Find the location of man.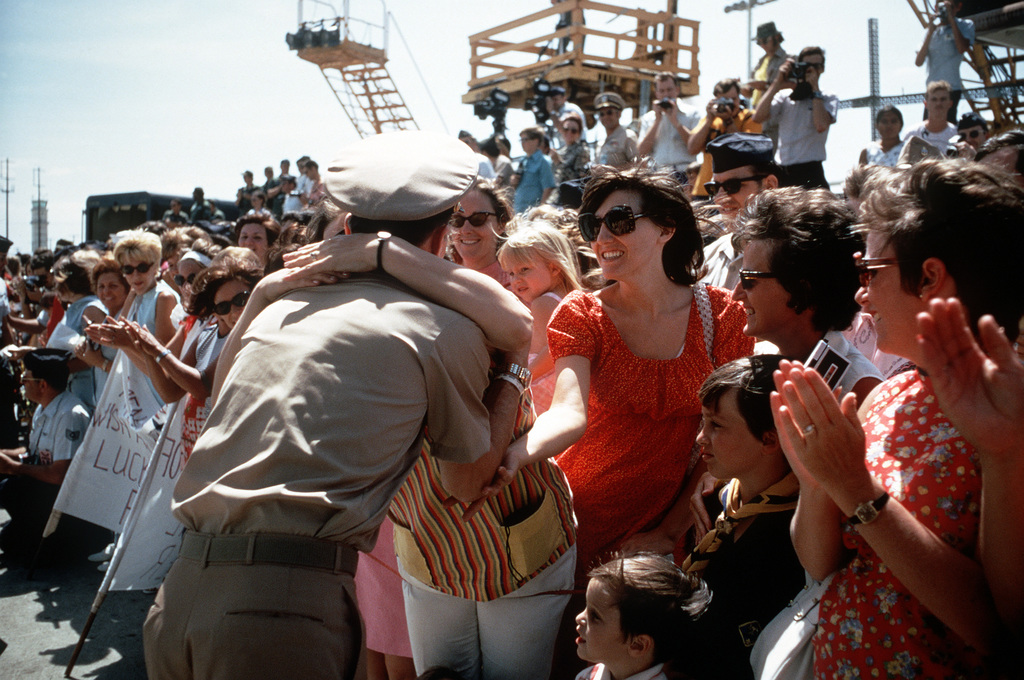
Location: {"x1": 547, "y1": 90, "x2": 593, "y2": 139}.
